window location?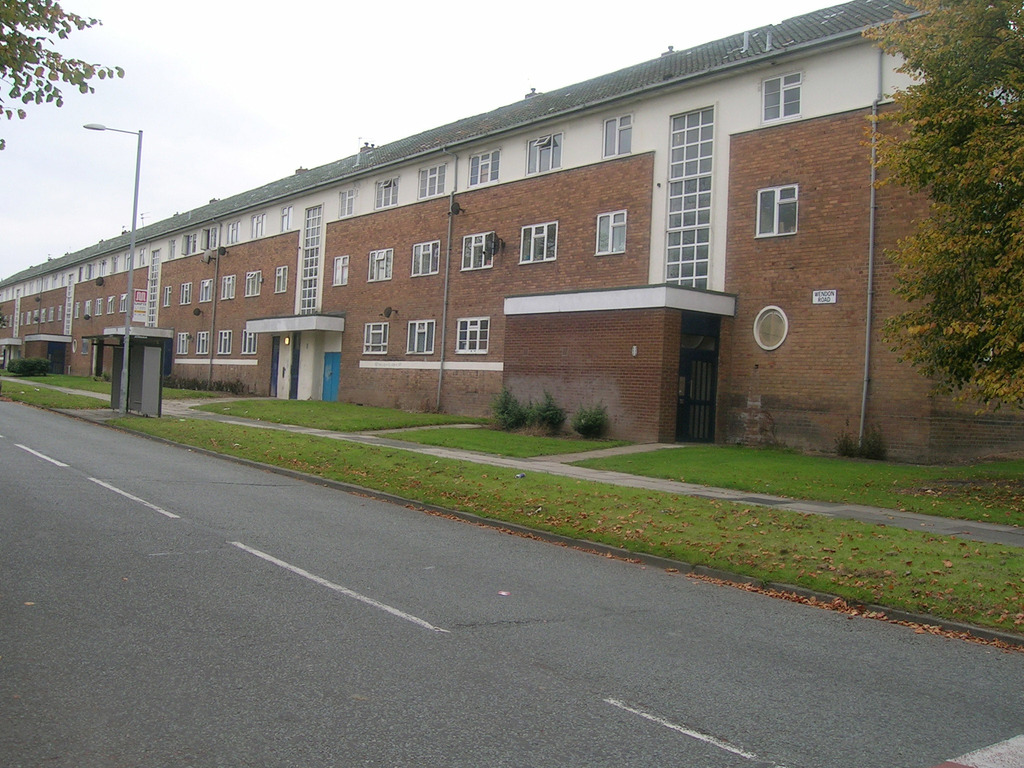
{"x1": 297, "y1": 200, "x2": 326, "y2": 314}
